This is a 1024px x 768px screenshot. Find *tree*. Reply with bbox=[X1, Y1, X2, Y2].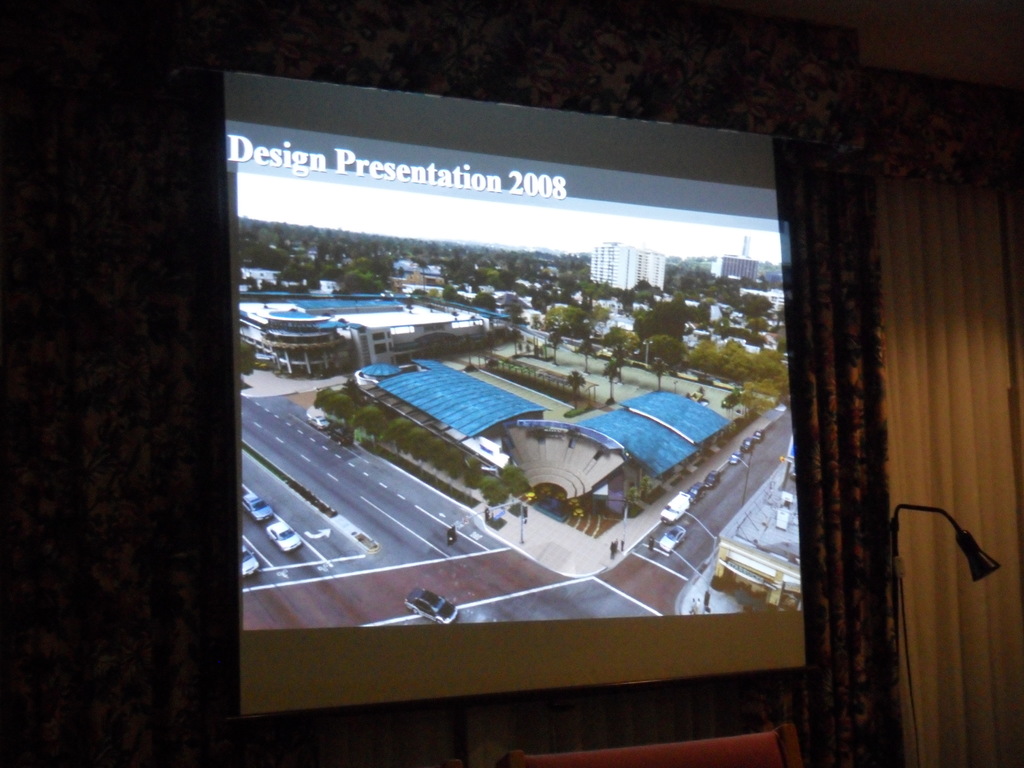
bbox=[602, 362, 620, 399].
